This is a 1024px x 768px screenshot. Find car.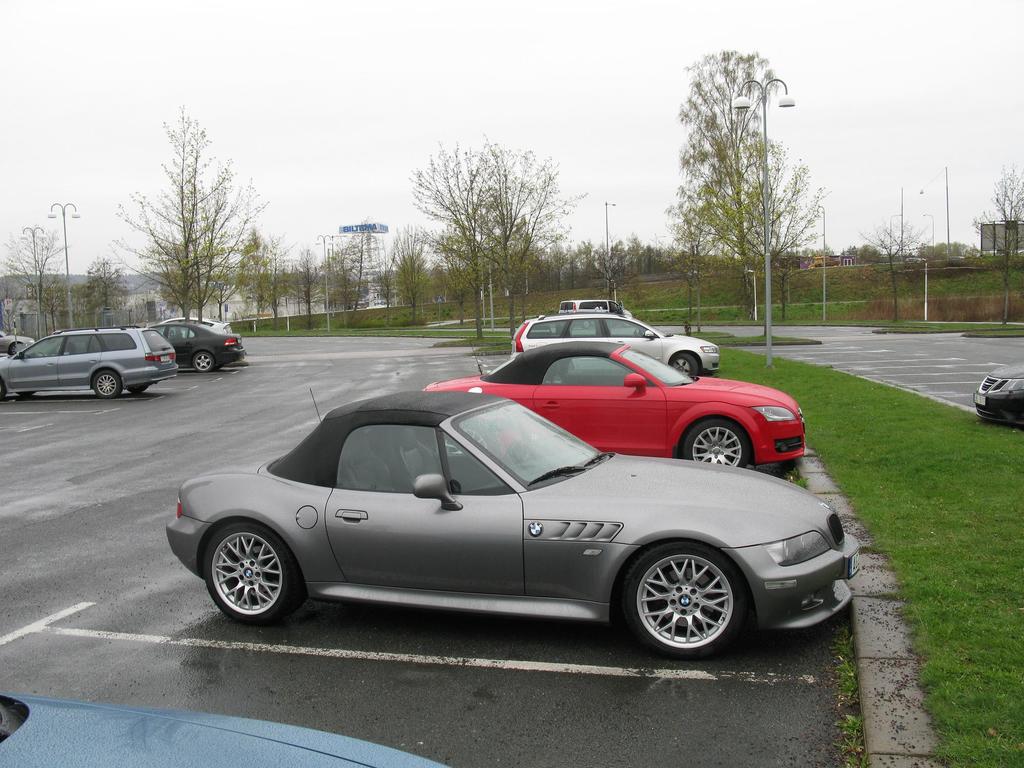
Bounding box: [x1=147, y1=321, x2=248, y2=373].
